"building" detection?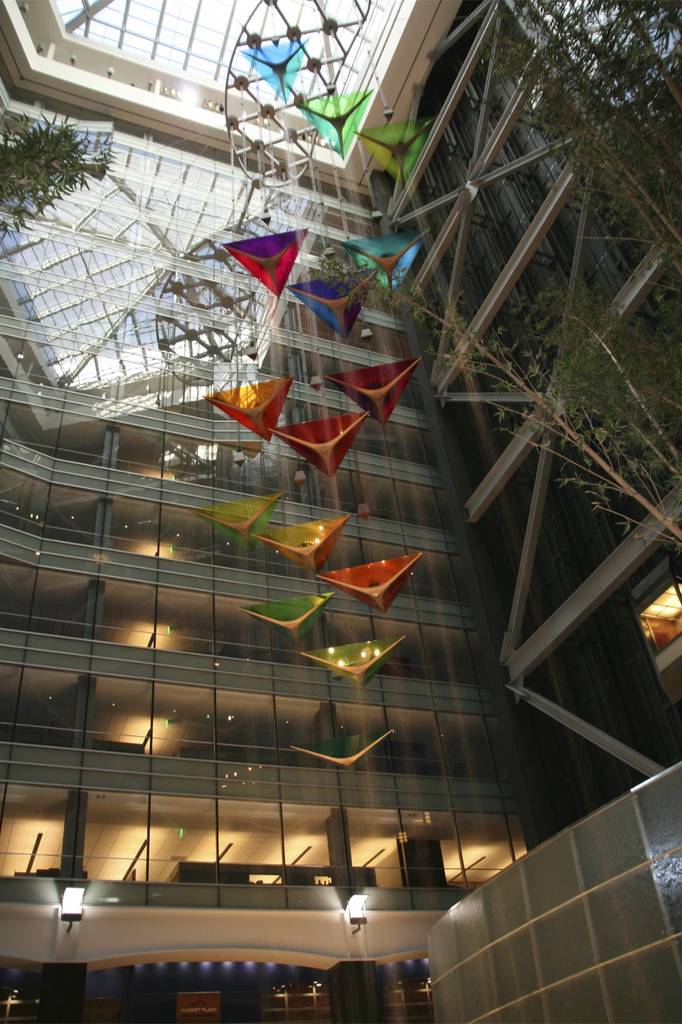
locate(0, 0, 681, 1021)
